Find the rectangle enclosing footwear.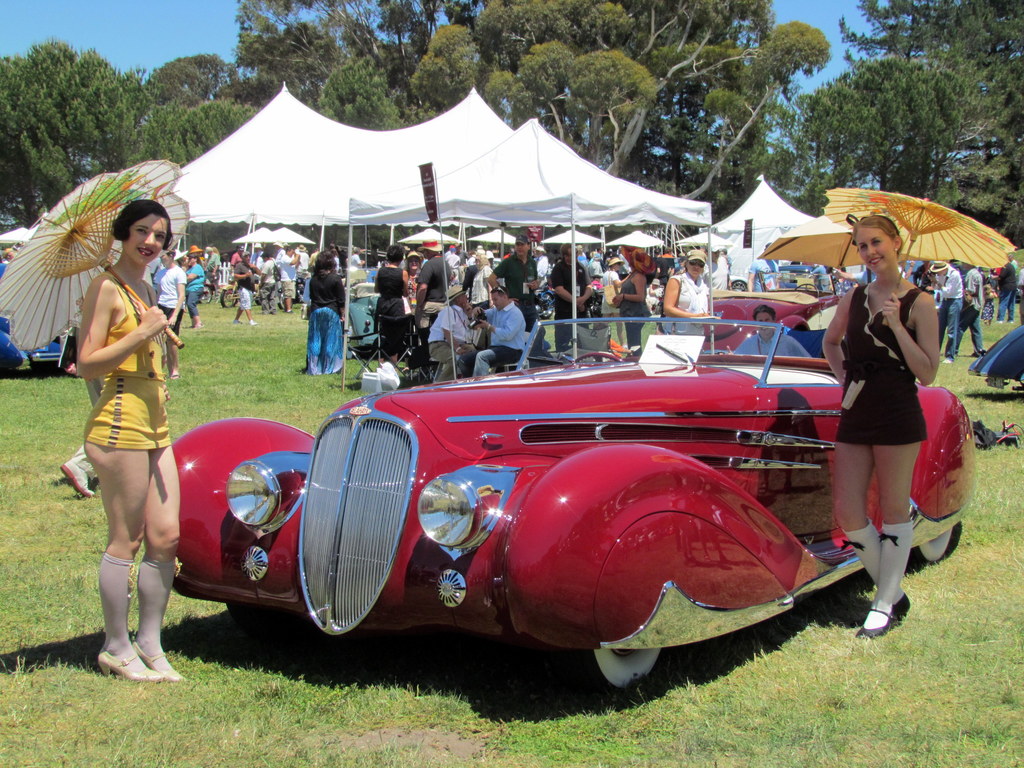
locate(246, 322, 259, 333).
